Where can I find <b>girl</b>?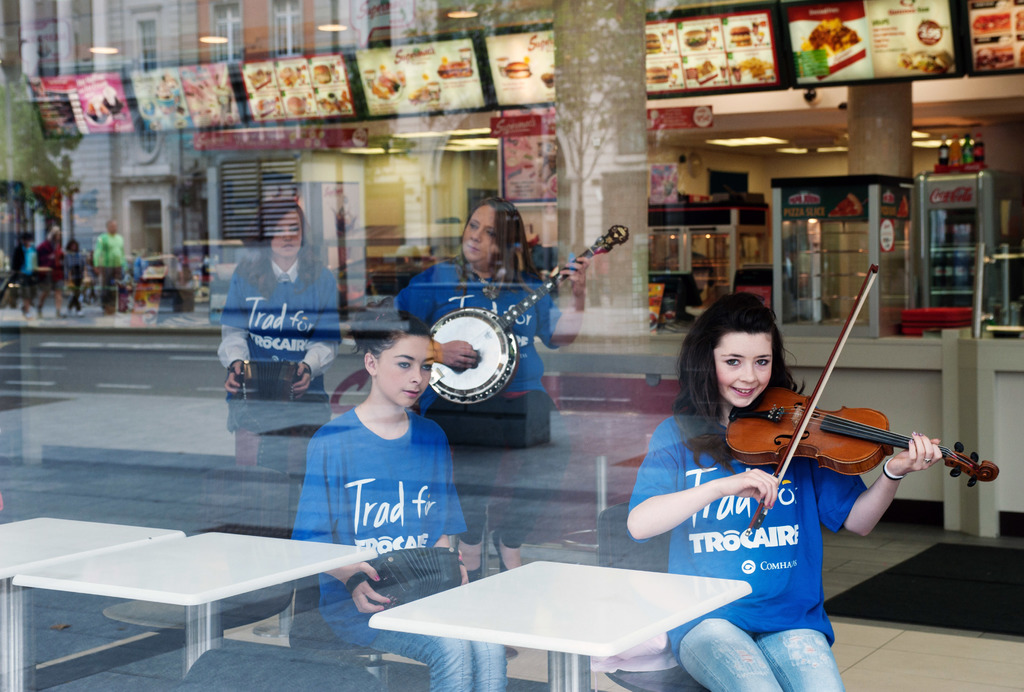
You can find it at (x1=221, y1=199, x2=342, y2=468).
